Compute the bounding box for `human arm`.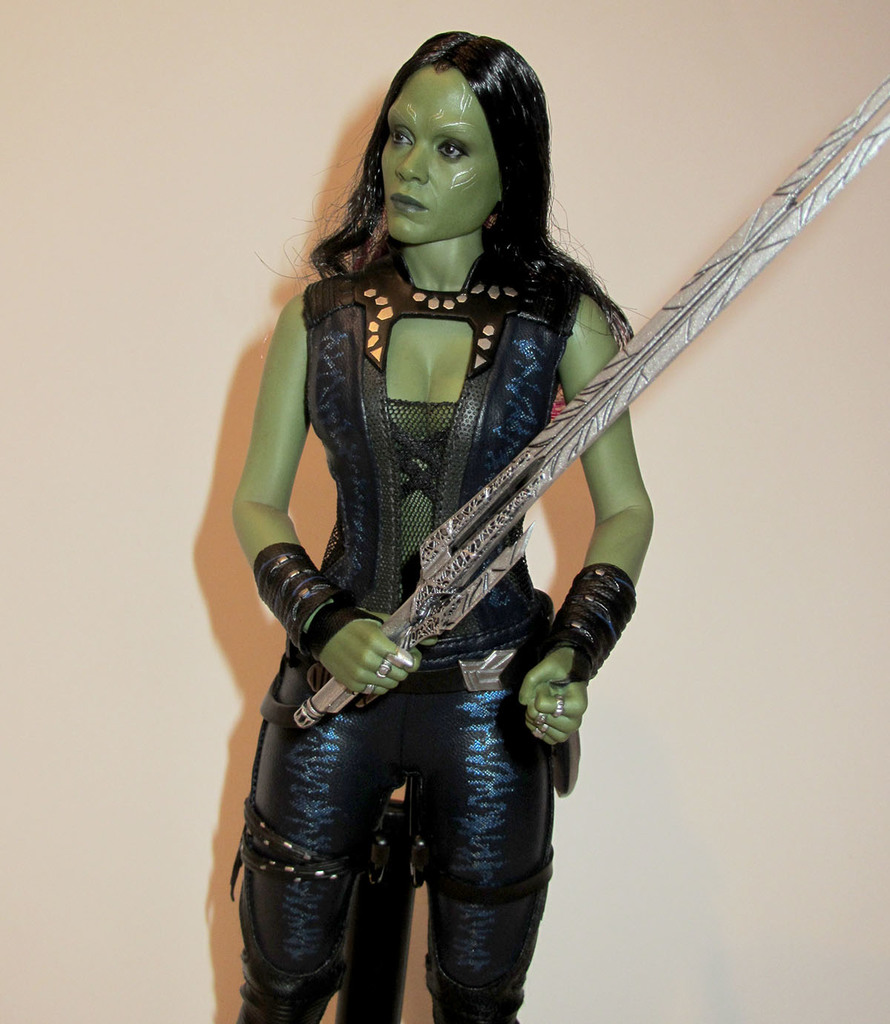
x1=223 y1=288 x2=356 y2=646.
